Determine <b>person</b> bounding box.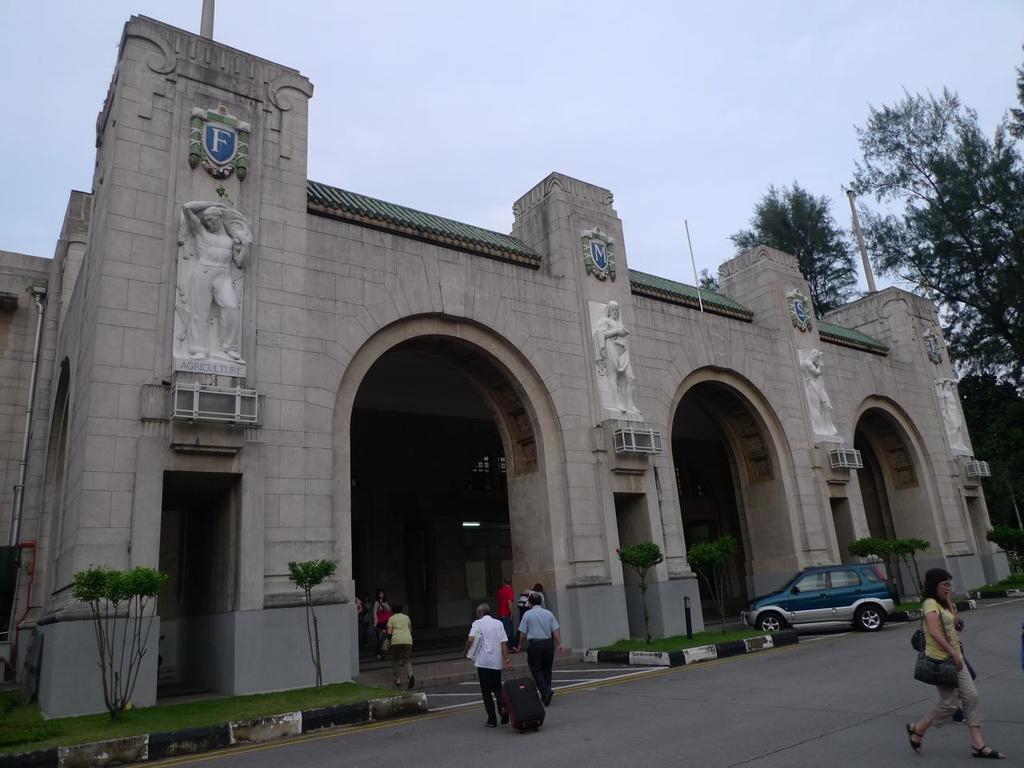
Determined: [917, 568, 988, 748].
